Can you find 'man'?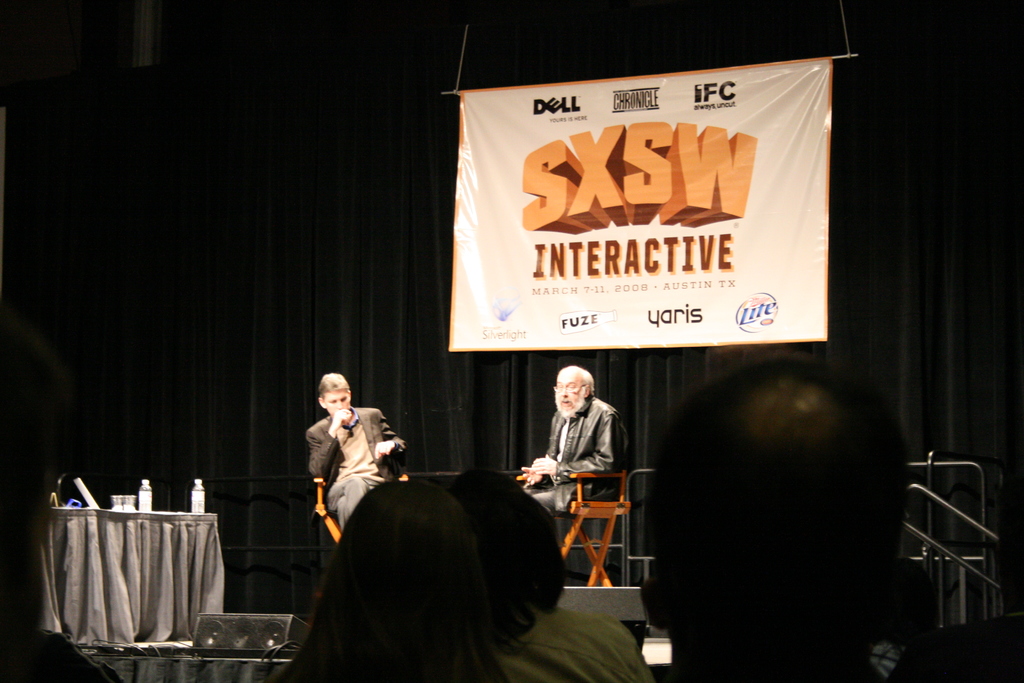
Yes, bounding box: 307 369 419 529.
